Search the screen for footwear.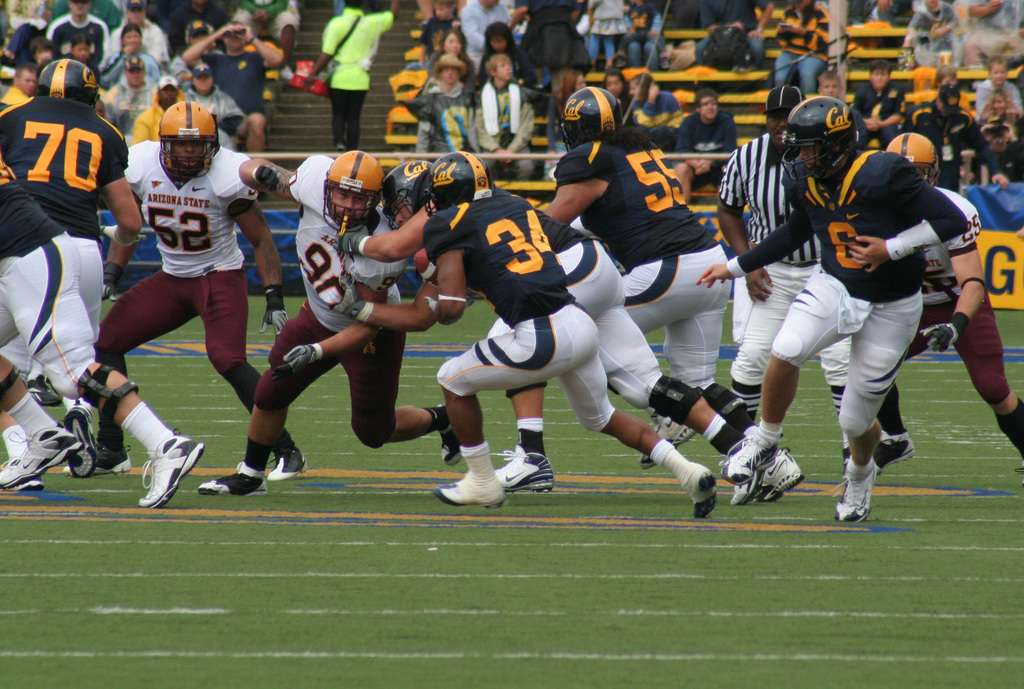
Found at {"x1": 95, "y1": 439, "x2": 130, "y2": 476}.
